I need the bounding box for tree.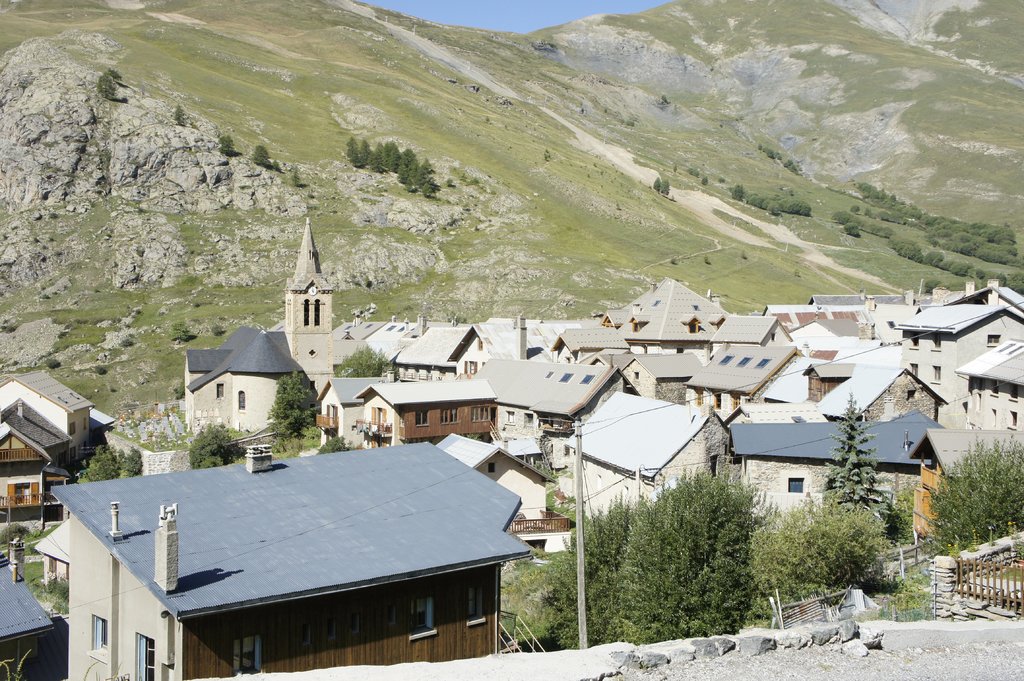
Here it is: x1=120 y1=445 x2=141 y2=474.
